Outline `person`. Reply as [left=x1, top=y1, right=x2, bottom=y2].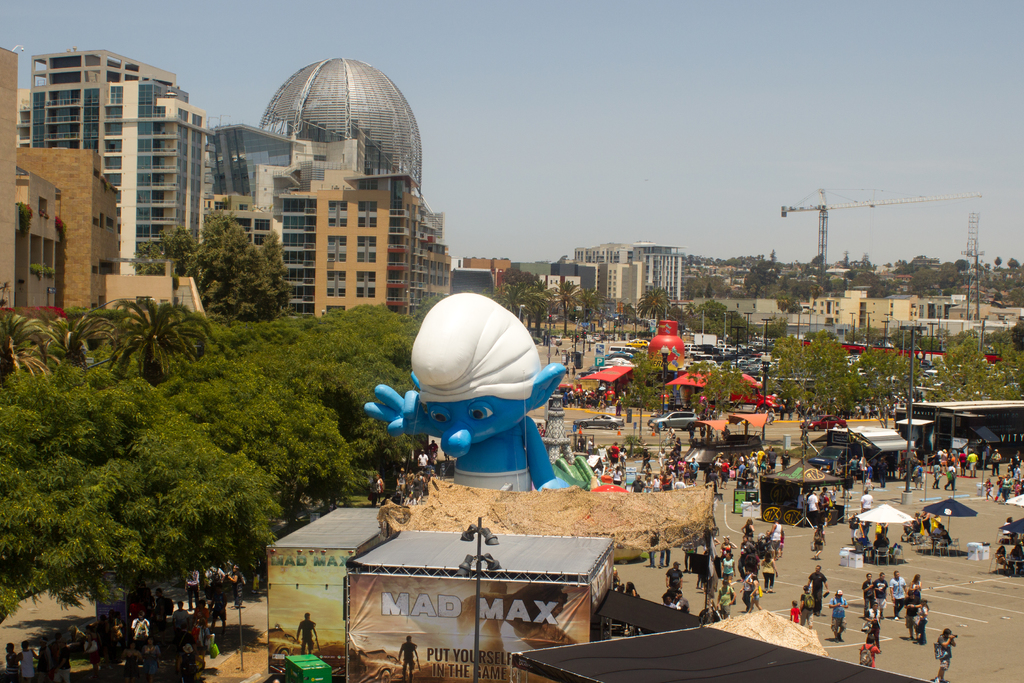
[left=300, top=612, right=319, bottom=649].
